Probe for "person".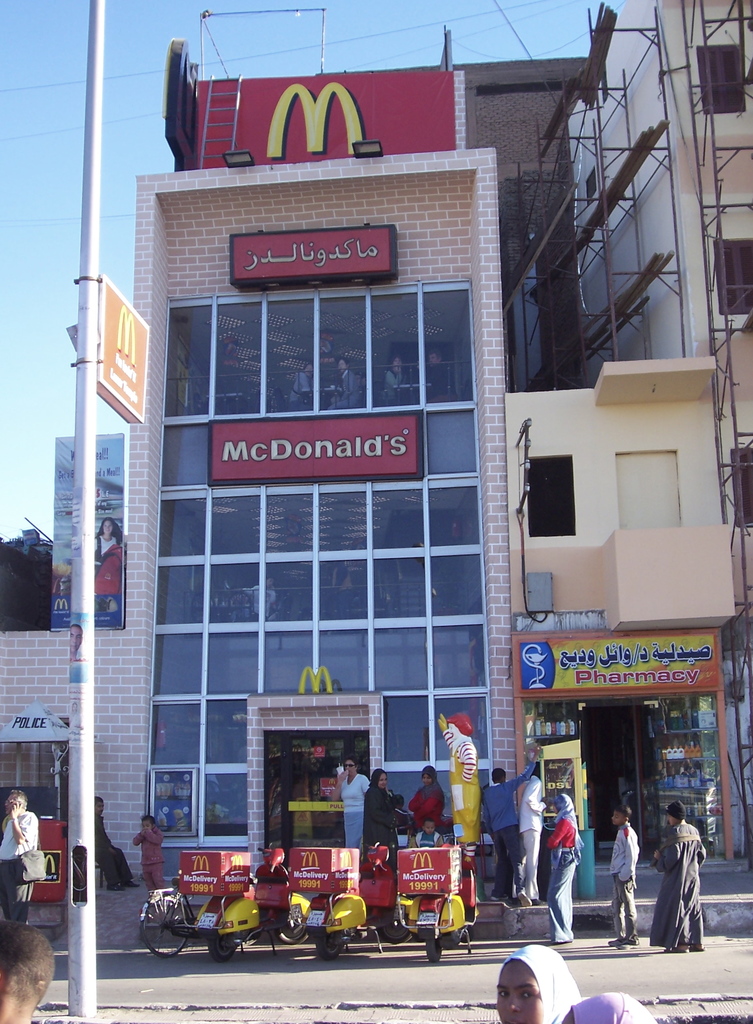
Probe result: rect(0, 786, 51, 905).
